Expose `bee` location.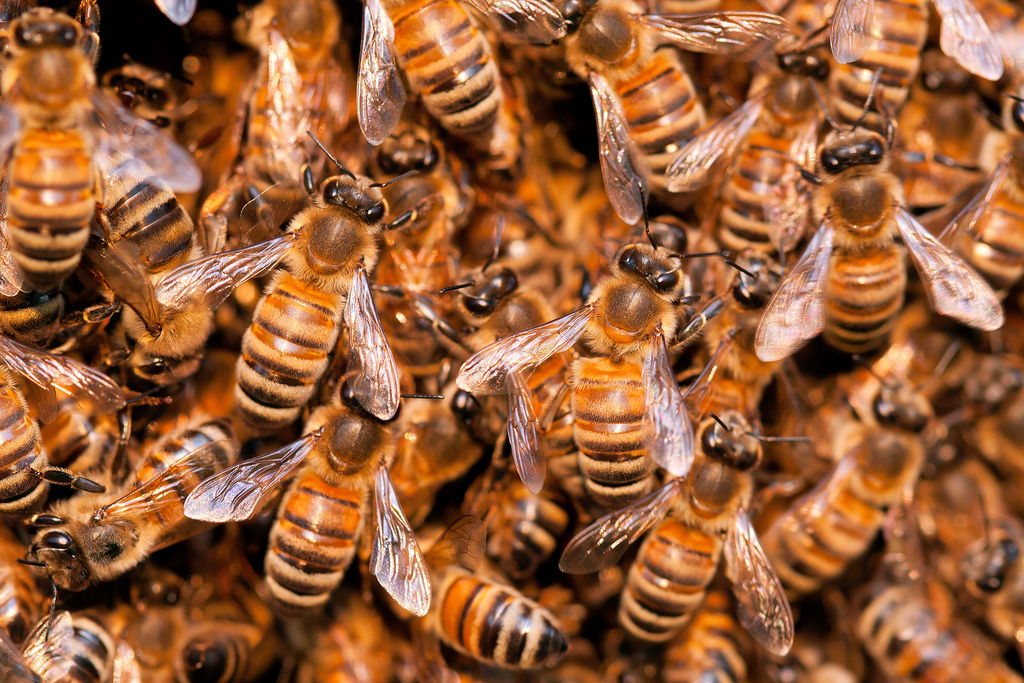
Exposed at 653:584:767:678.
